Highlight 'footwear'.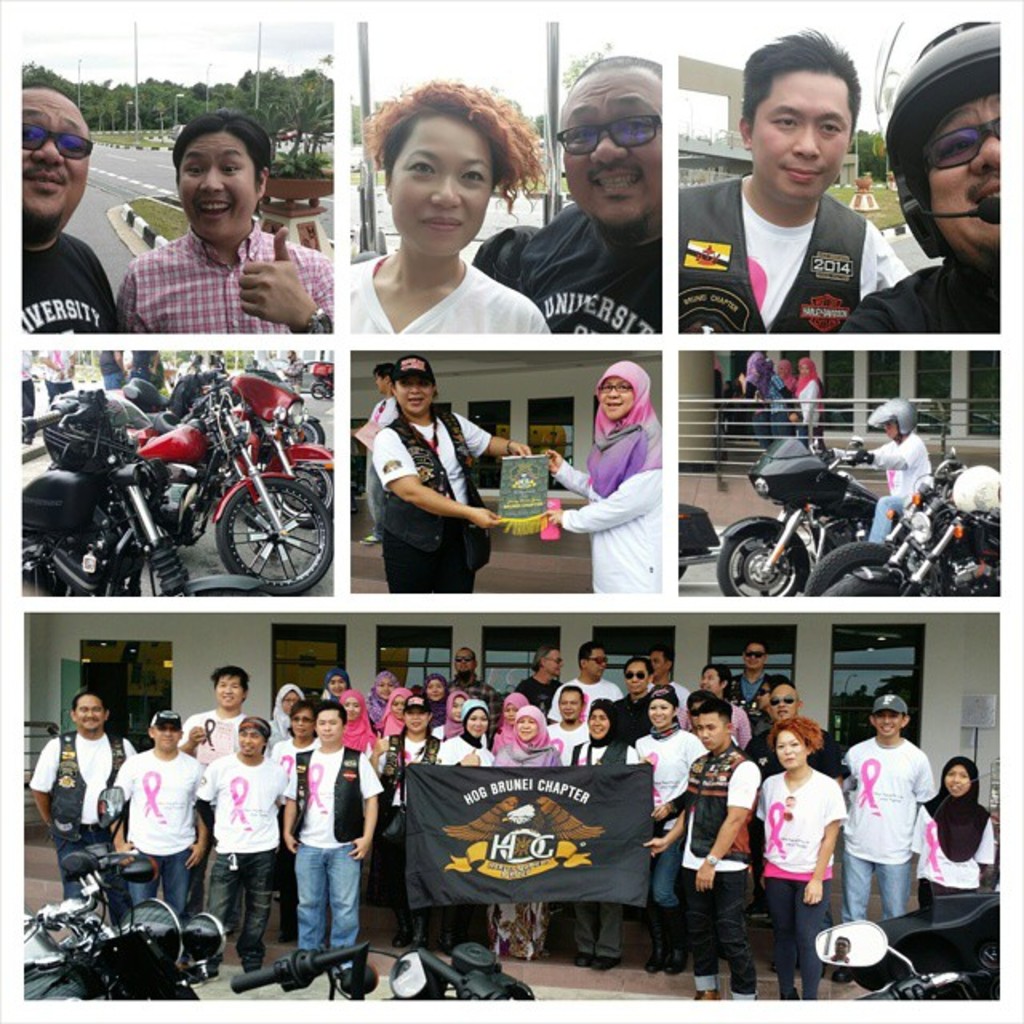
Highlighted region: (248,966,259,973).
